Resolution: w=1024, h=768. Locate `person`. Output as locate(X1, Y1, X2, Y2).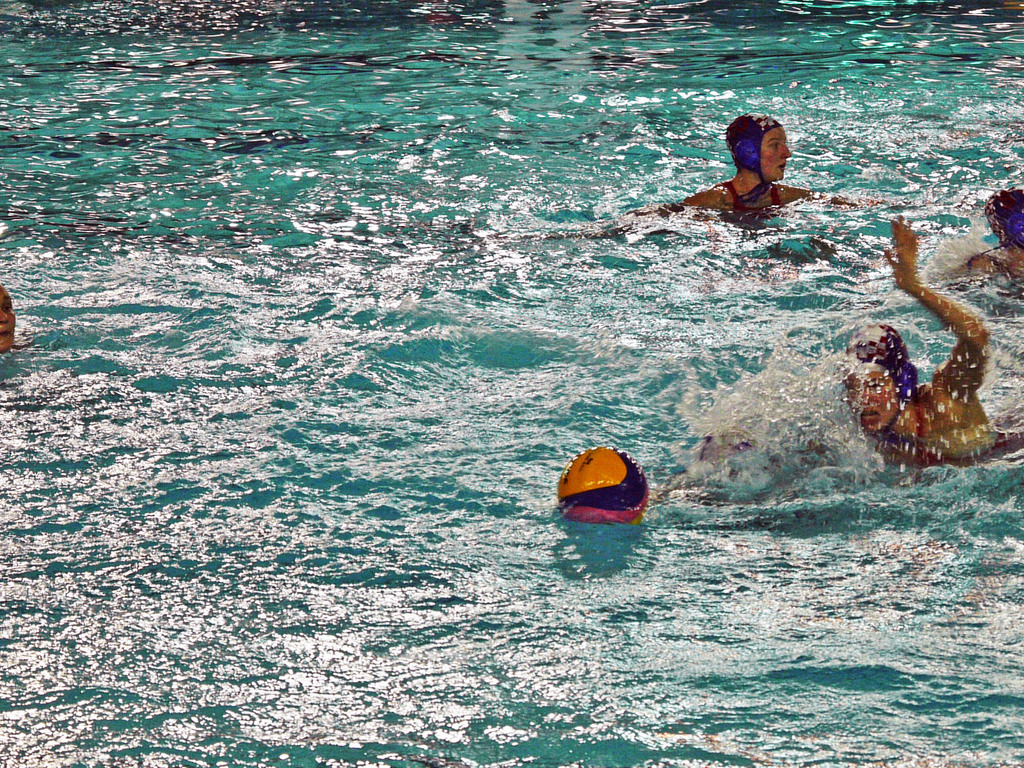
locate(843, 199, 1023, 483).
